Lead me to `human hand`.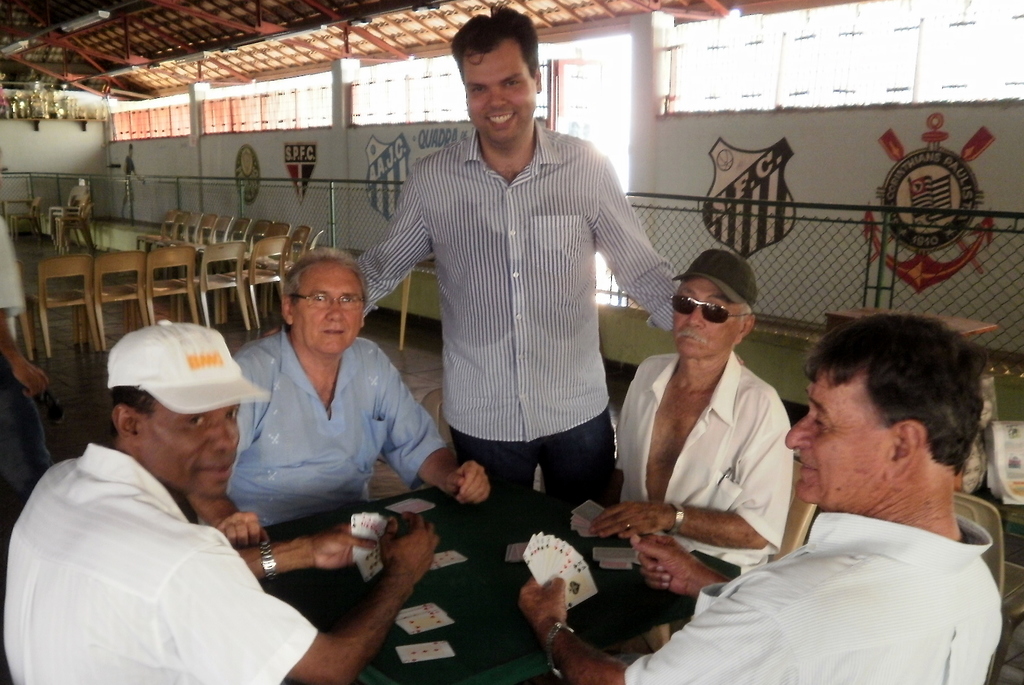
Lead to region(518, 575, 570, 641).
